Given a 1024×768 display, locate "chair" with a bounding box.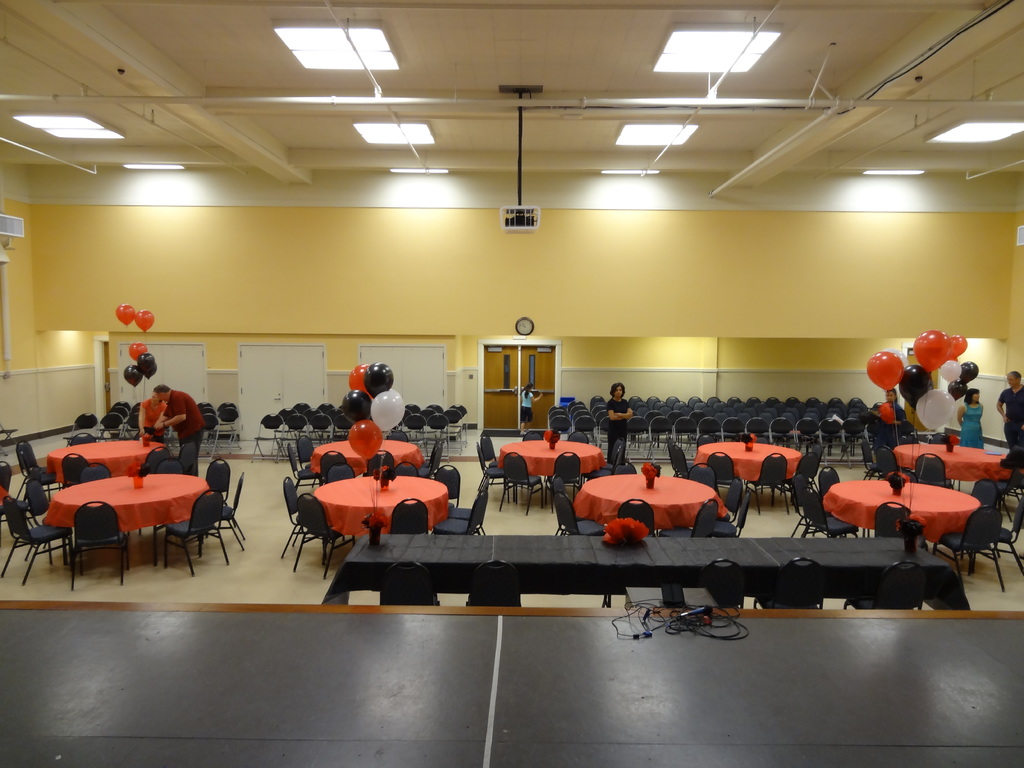
Located: detection(618, 495, 655, 544).
